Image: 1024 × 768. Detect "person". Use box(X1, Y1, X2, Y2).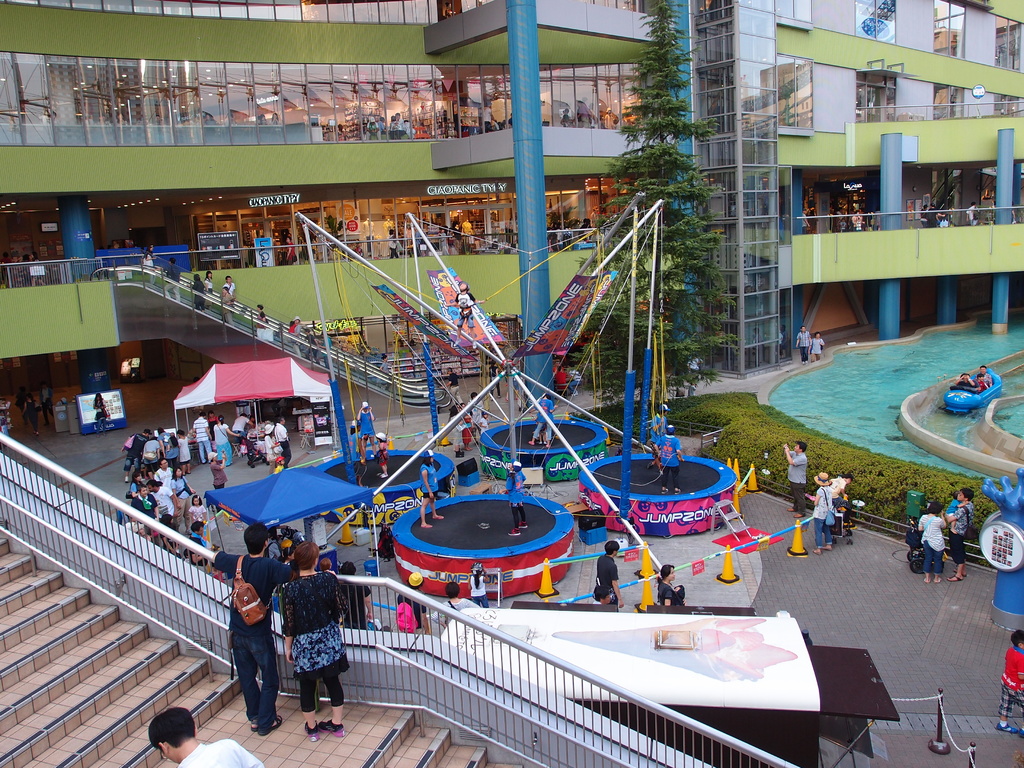
box(274, 415, 288, 468).
